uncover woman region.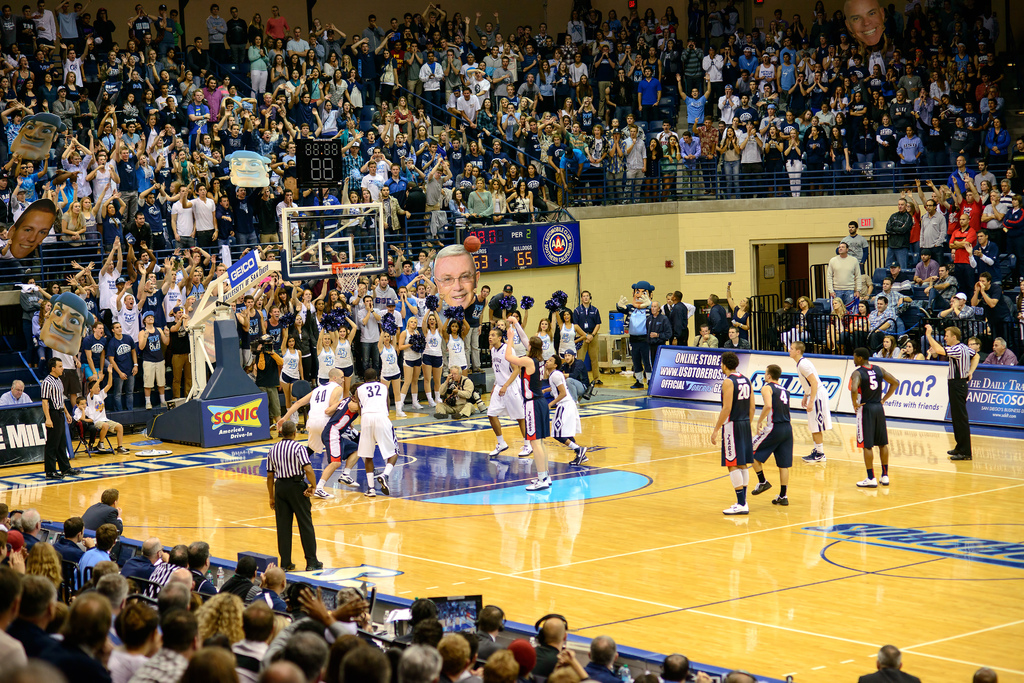
Uncovered: (44, 72, 59, 108).
